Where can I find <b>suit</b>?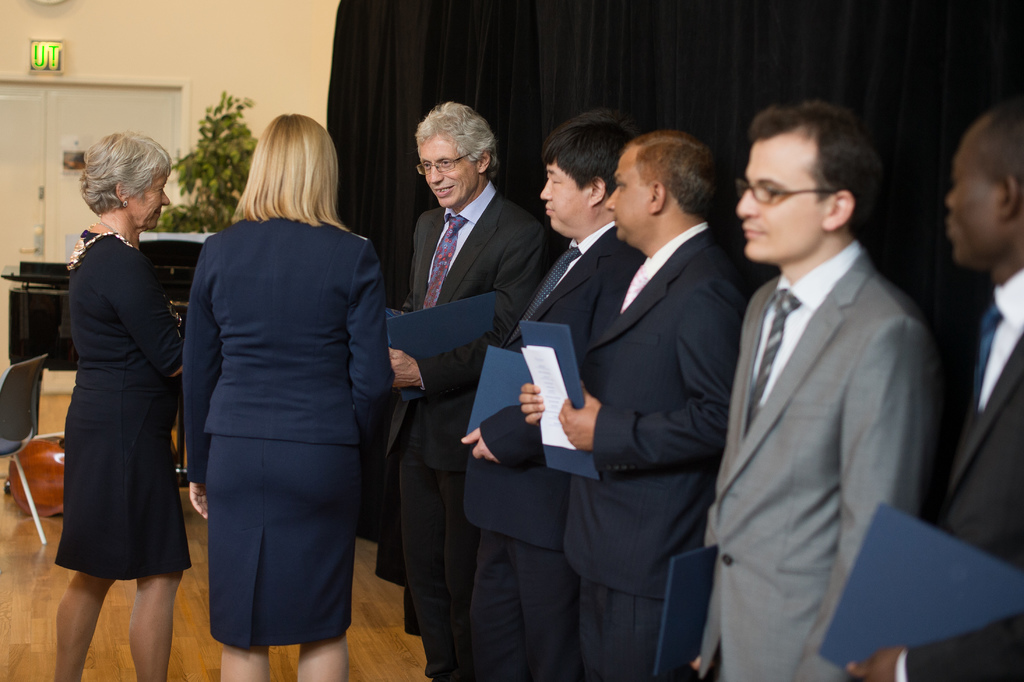
You can find it at box=[566, 219, 747, 681].
